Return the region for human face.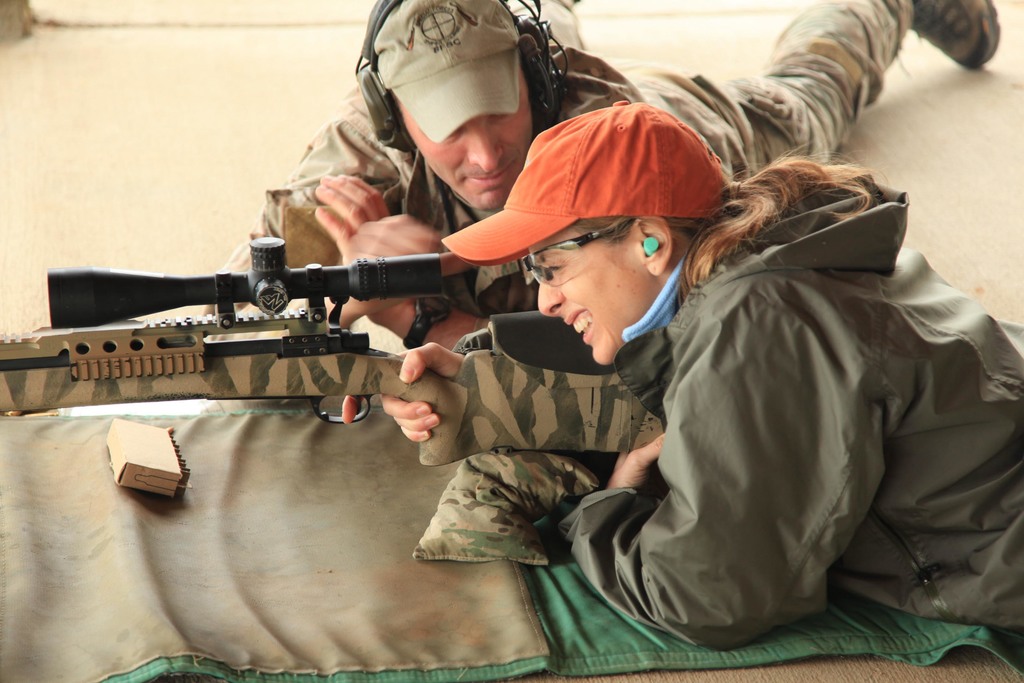
BBox(530, 221, 659, 366).
